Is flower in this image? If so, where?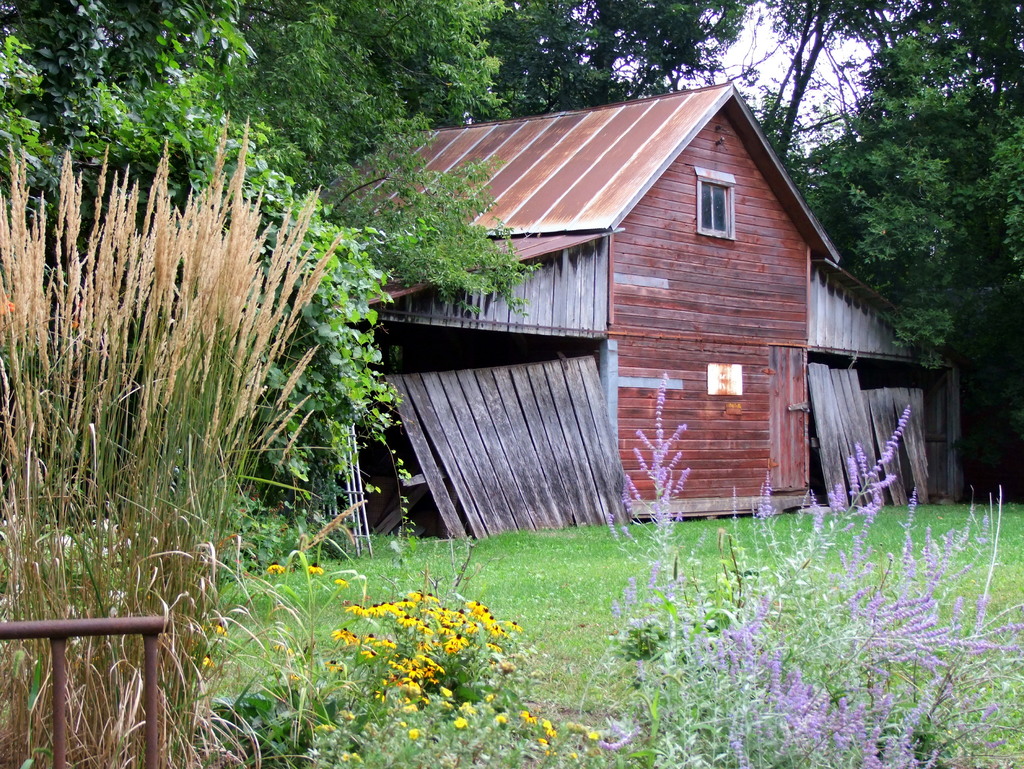
Yes, at {"left": 307, "top": 565, "right": 322, "bottom": 571}.
